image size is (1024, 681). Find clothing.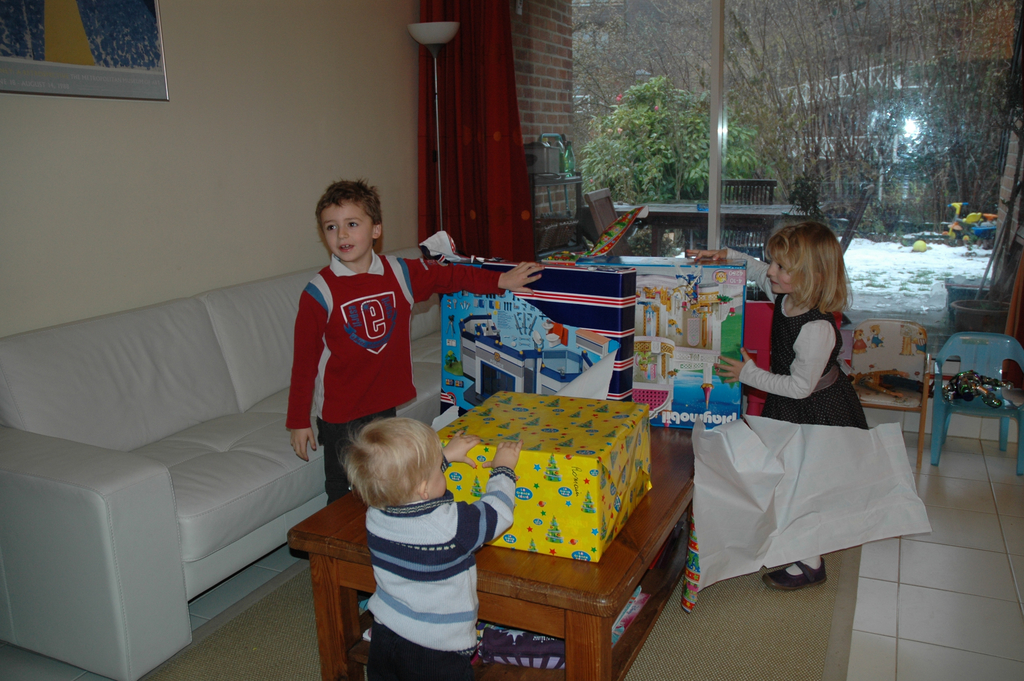
(282,246,509,491).
